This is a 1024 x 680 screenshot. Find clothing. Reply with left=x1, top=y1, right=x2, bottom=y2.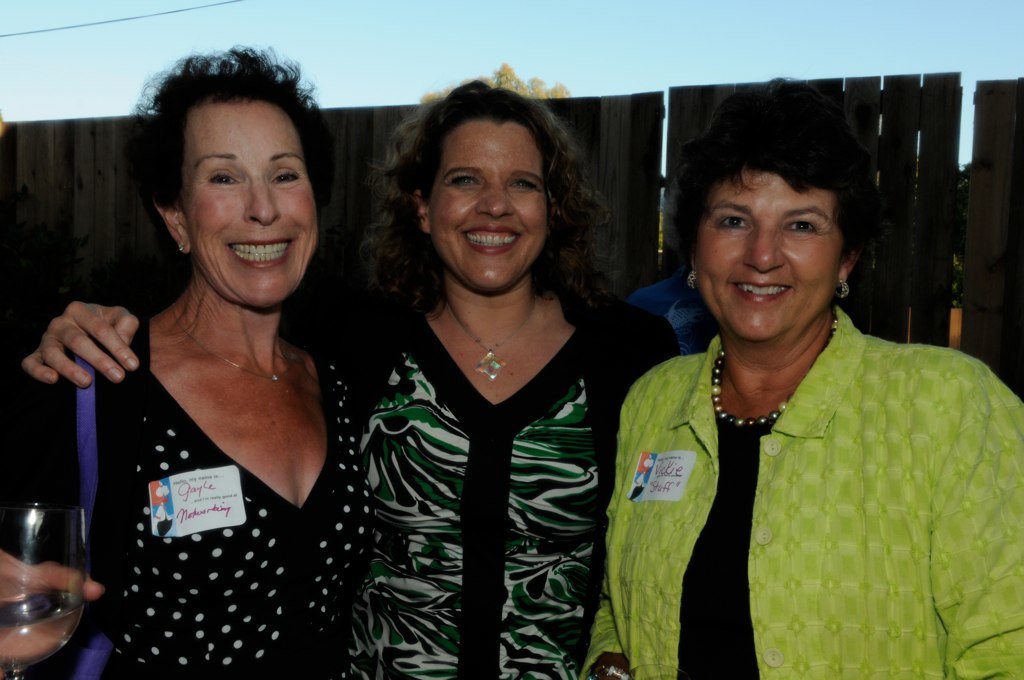
left=598, top=271, right=1005, bottom=677.
